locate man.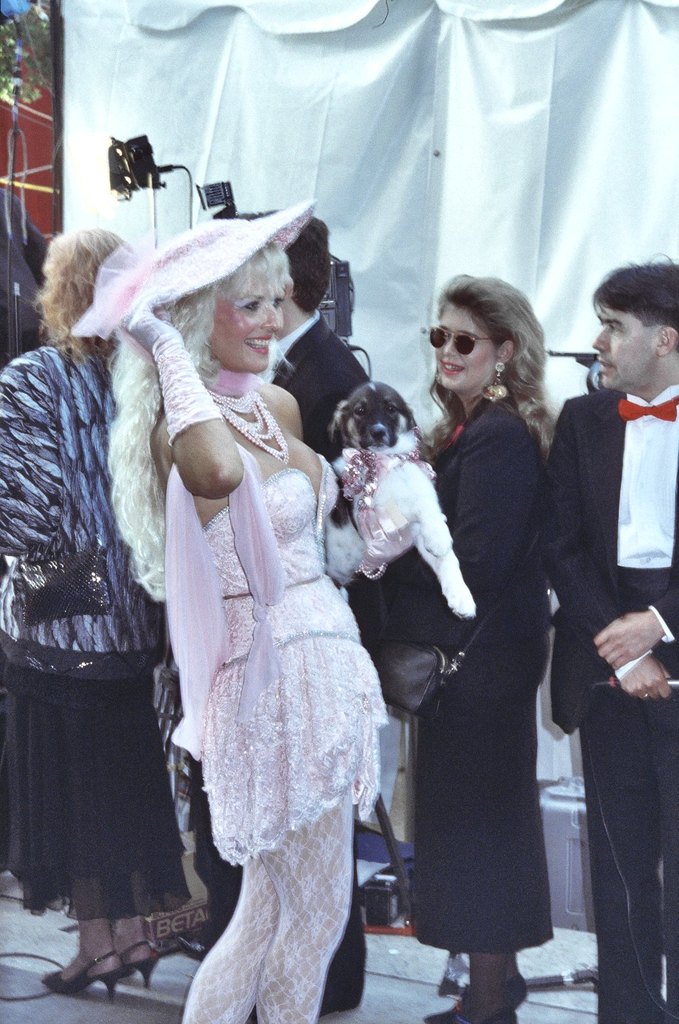
Bounding box: [259, 215, 375, 463].
